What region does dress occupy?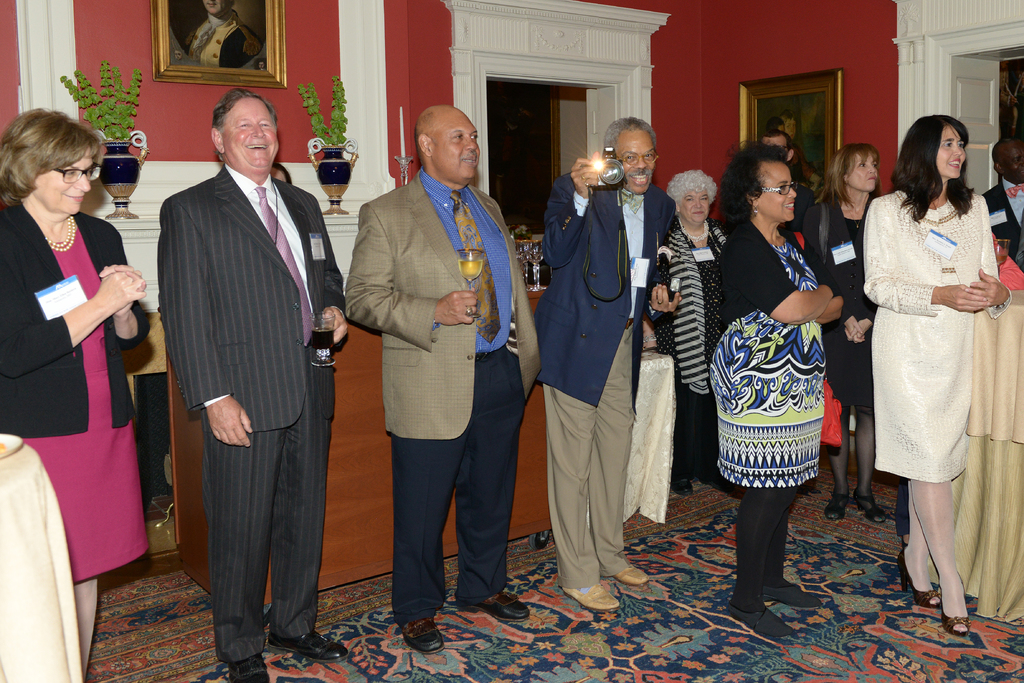
814/193/879/407.
